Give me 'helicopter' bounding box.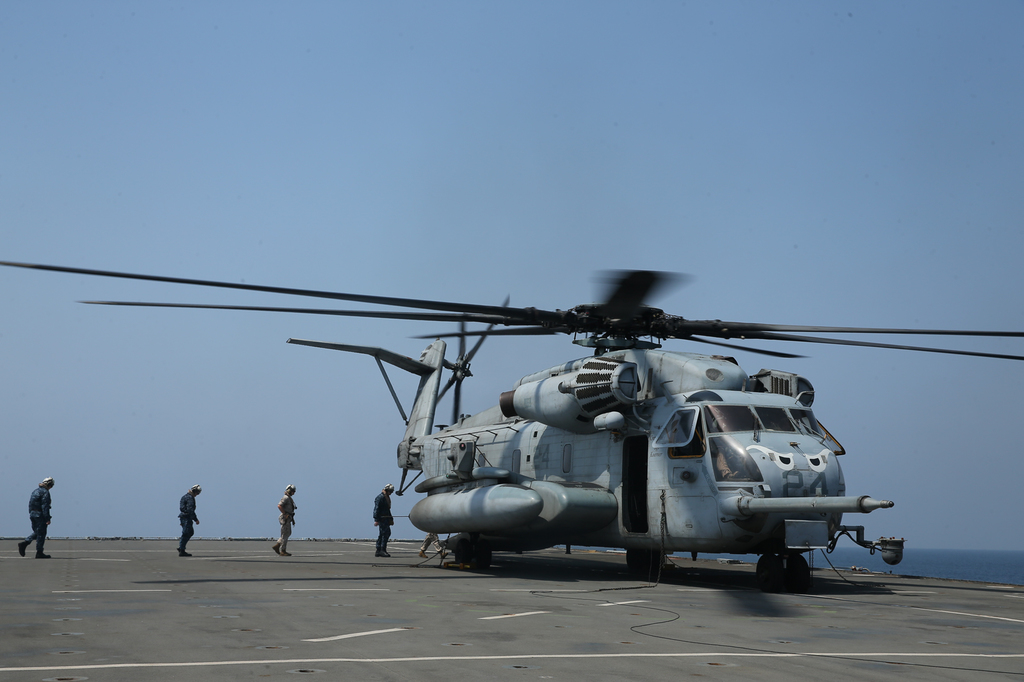
x1=17, y1=248, x2=974, y2=589.
